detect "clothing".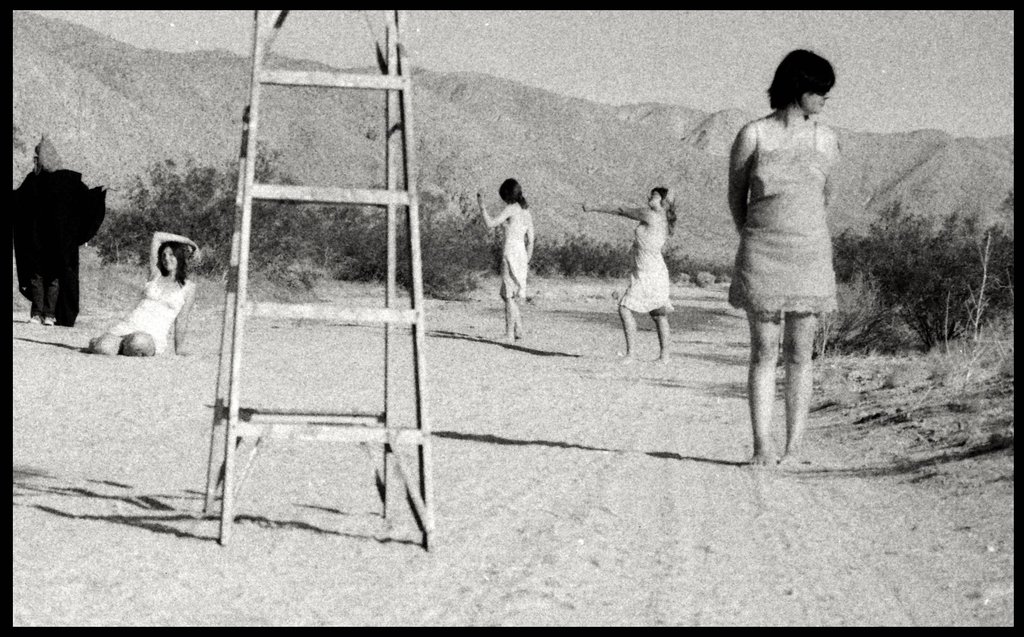
Detected at [x1=490, y1=203, x2=541, y2=301].
